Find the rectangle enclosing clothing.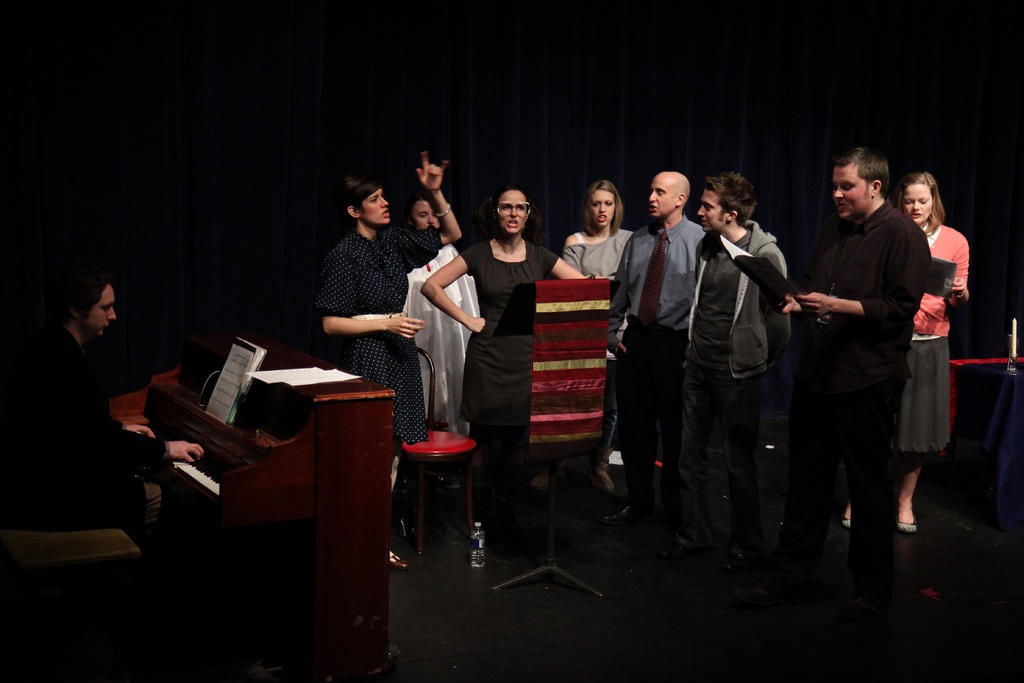
Rect(314, 220, 442, 441).
